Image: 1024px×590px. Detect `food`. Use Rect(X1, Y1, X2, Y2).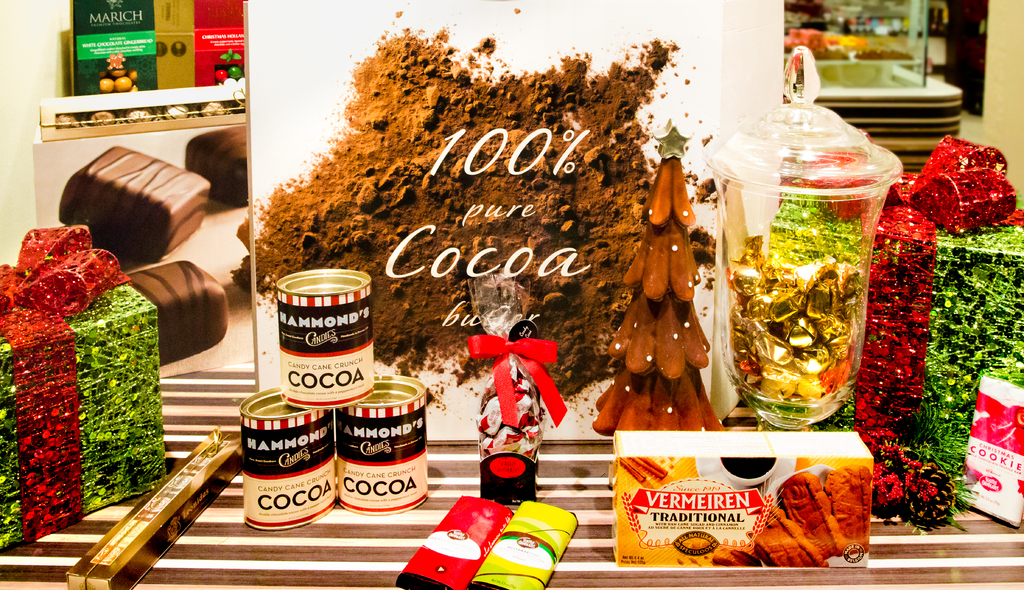
Rect(108, 68, 127, 79).
